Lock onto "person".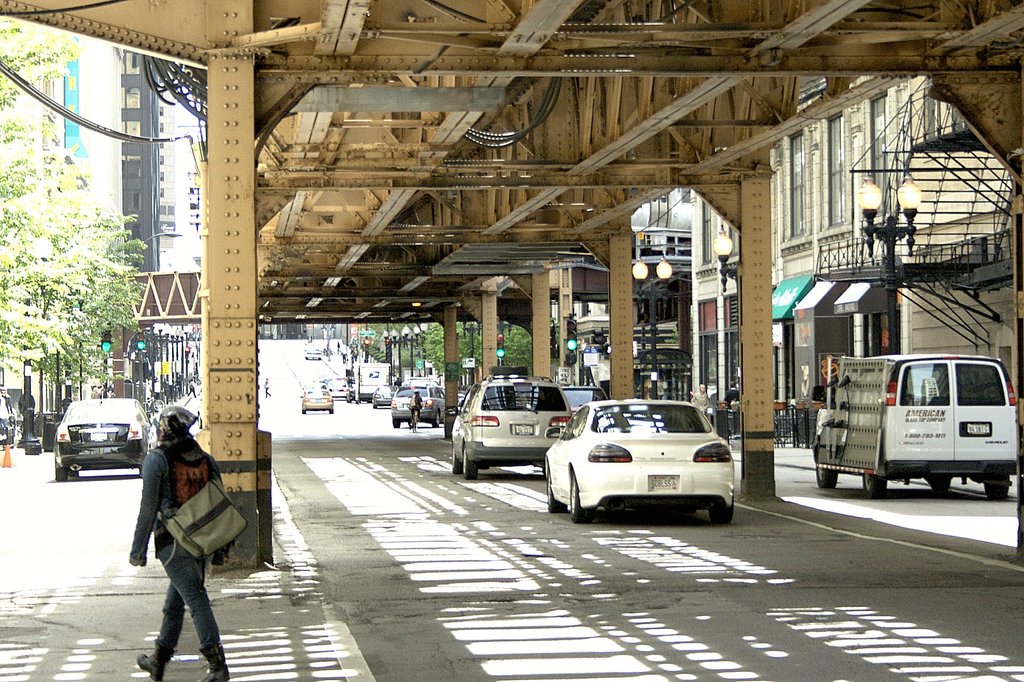
Locked: [265,378,273,399].
